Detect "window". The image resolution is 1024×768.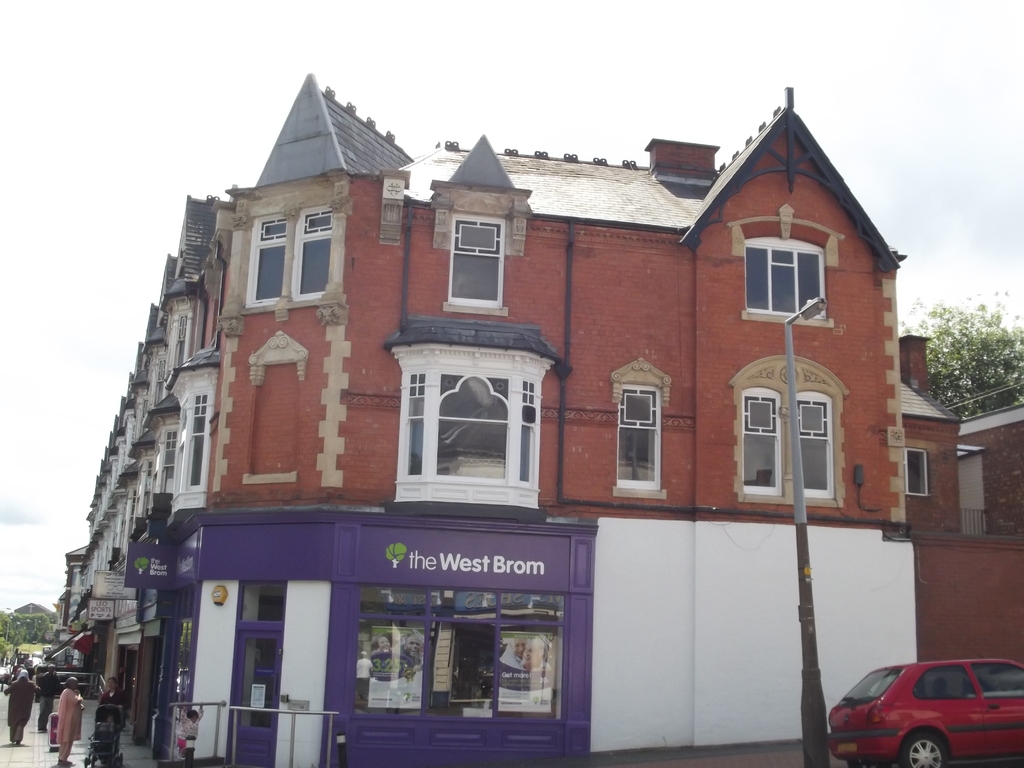
739 385 782 495.
